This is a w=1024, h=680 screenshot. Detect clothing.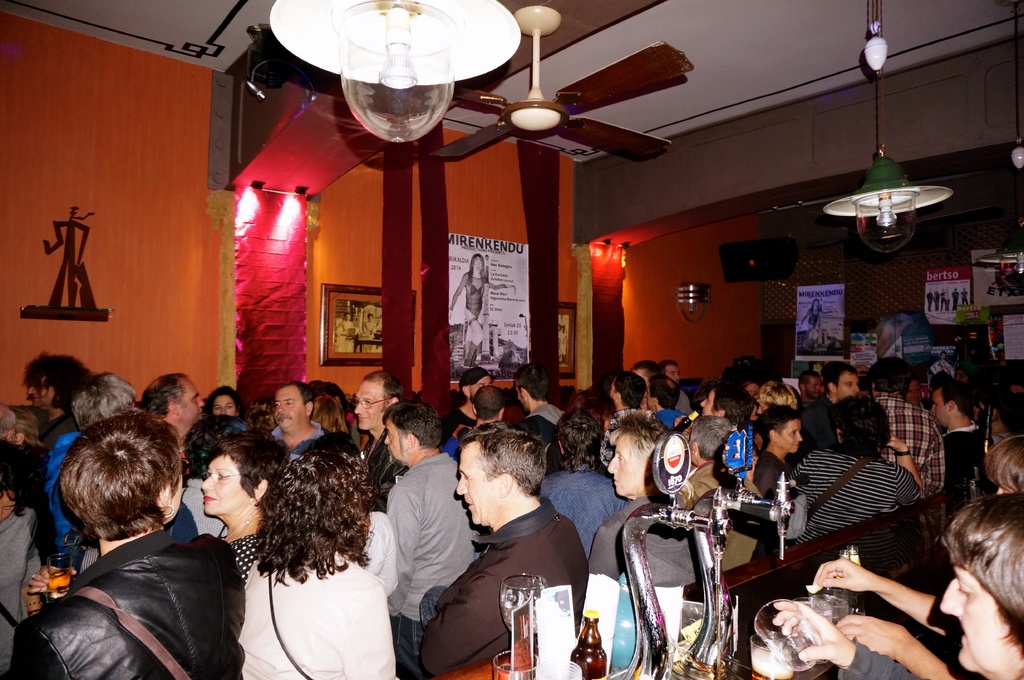
{"left": 794, "top": 449, "right": 920, "bottom": 538}.
